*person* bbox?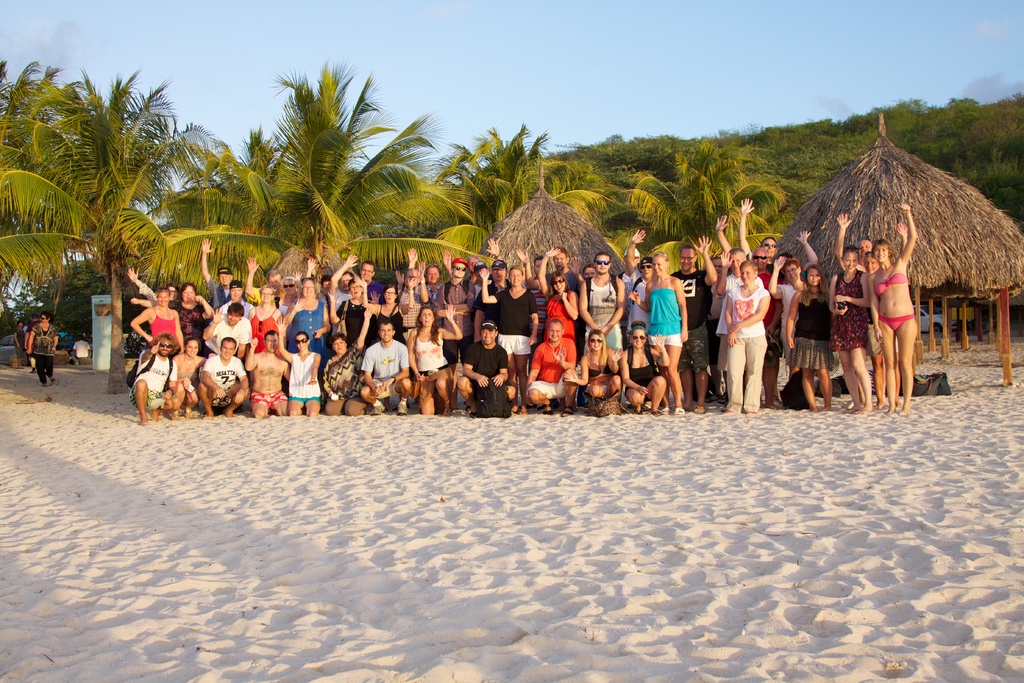
<bbox>175, 341, 214, 412</bbox>
